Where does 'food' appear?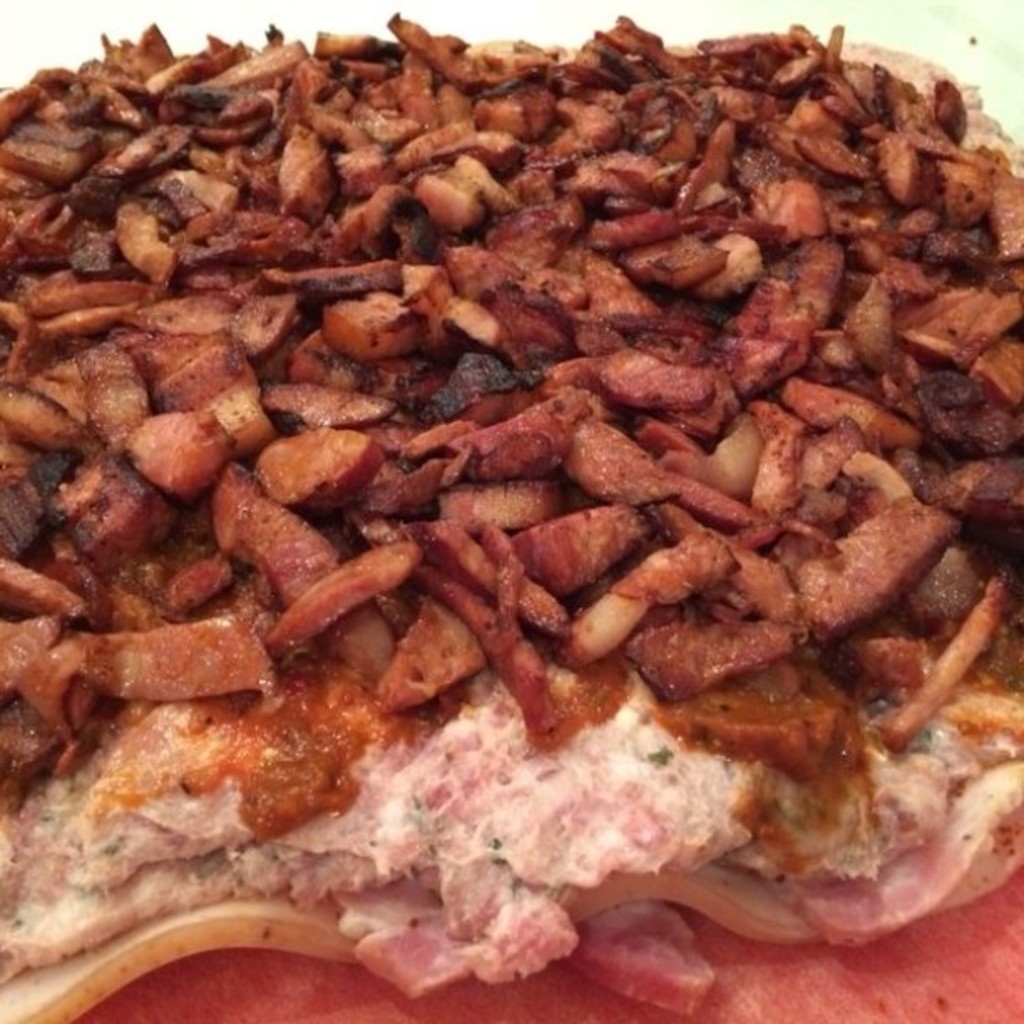
Appears at pyautogui.locateOnScreen(79, 25, 1002, 964).
